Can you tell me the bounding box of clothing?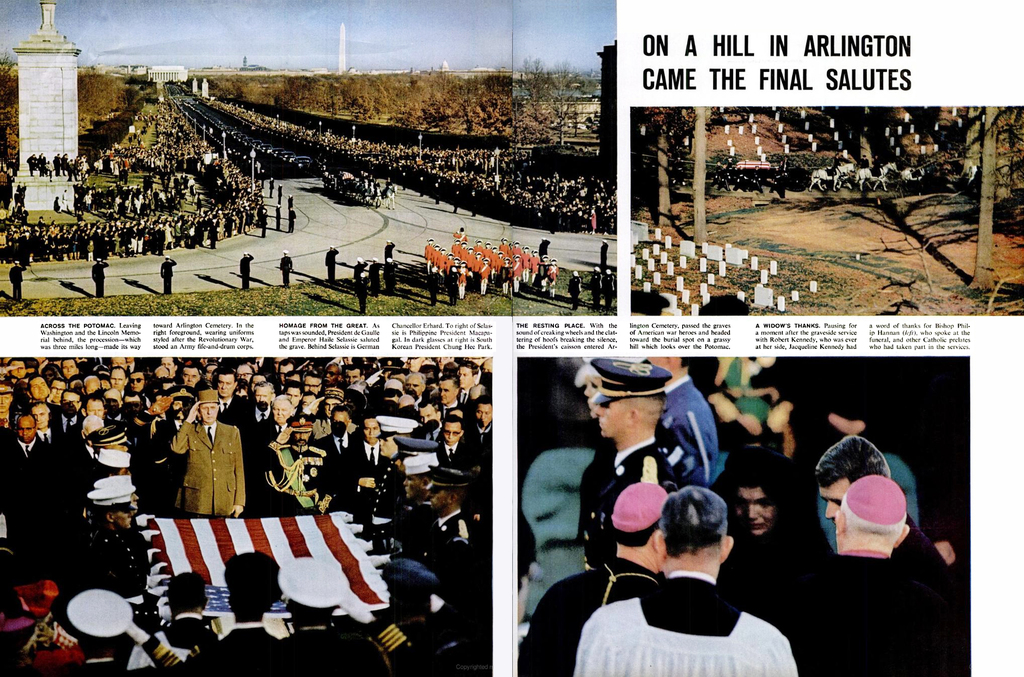
596/273/603/306.
